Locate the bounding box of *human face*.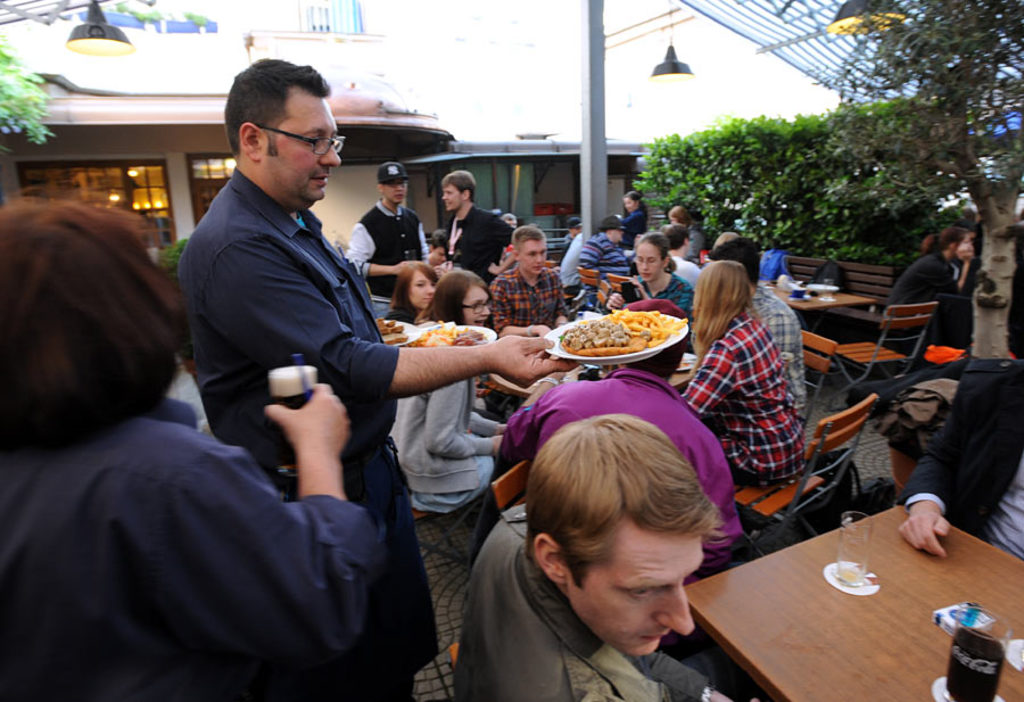
Bounding box: region(256, 89, 340, 198).
